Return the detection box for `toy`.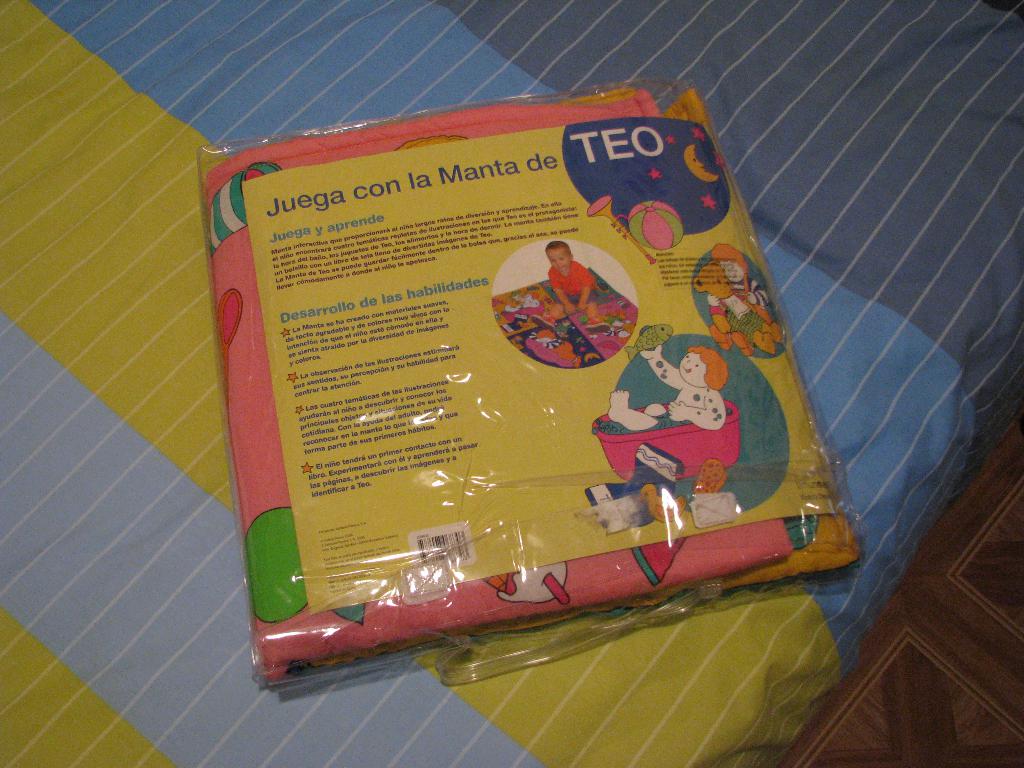
627:197:684:252.
